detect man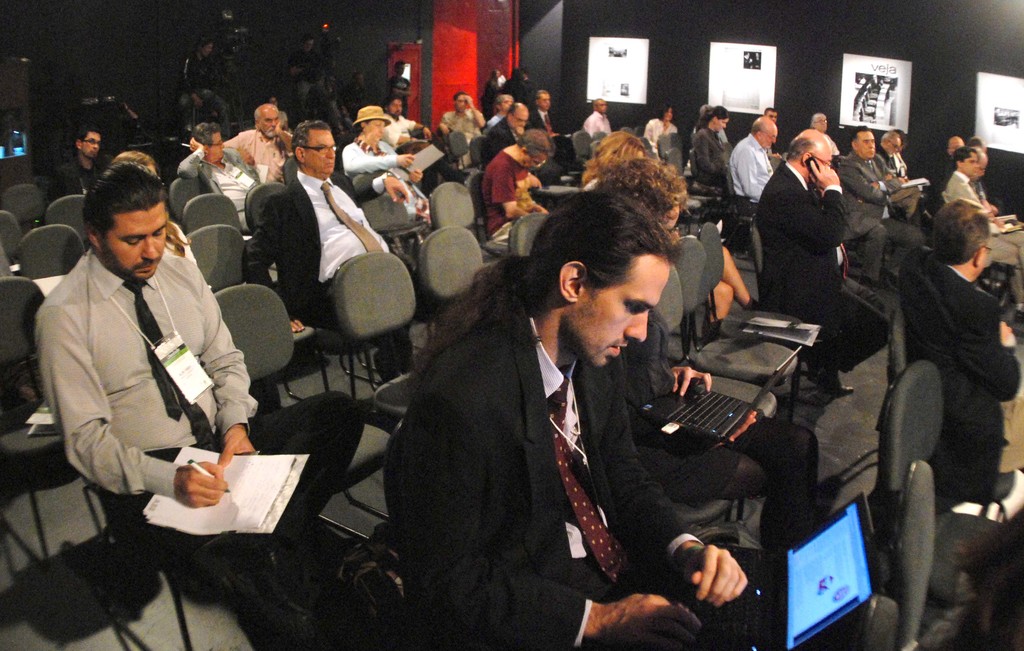
select_region(877, 131, 912, 180)
